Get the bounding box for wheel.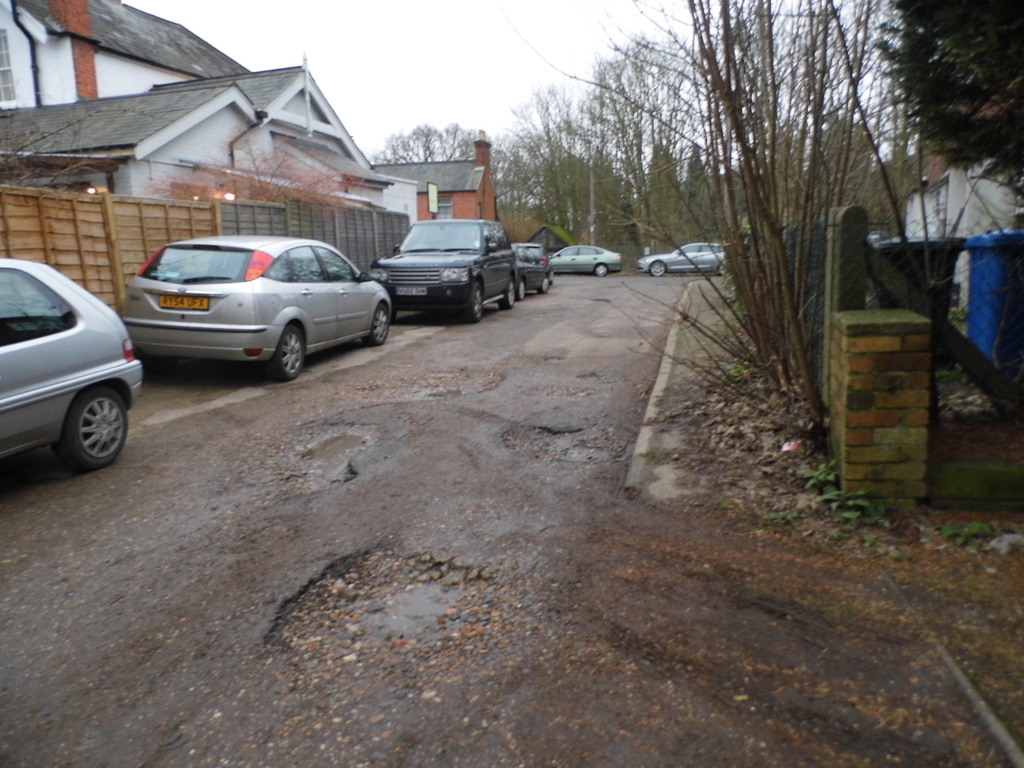
box=[505, 276, 514, 310].
